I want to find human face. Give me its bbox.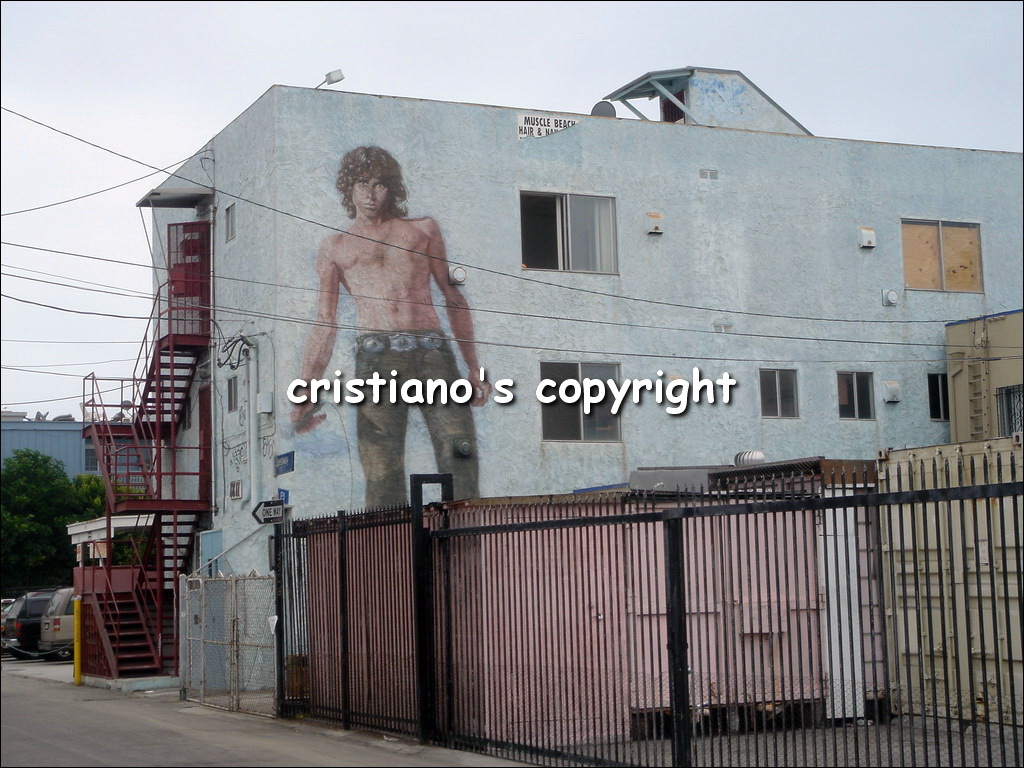
[350, 172, 393, 217].
